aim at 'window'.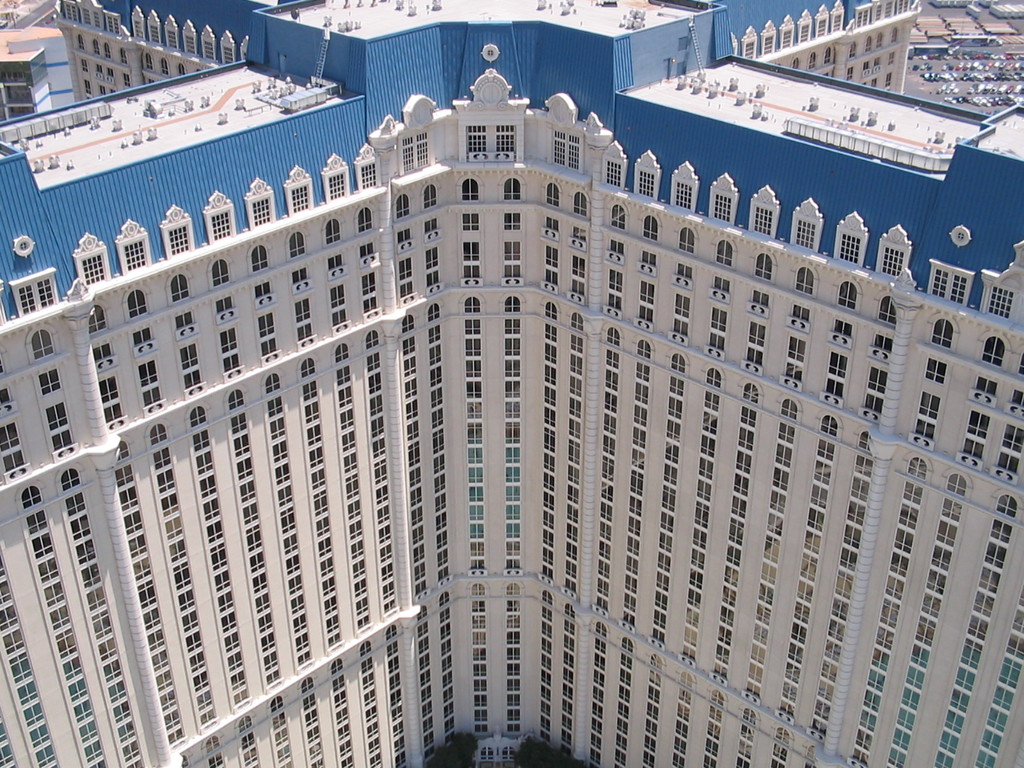
Aimed at bbox=(235, 437, 251, 461).
